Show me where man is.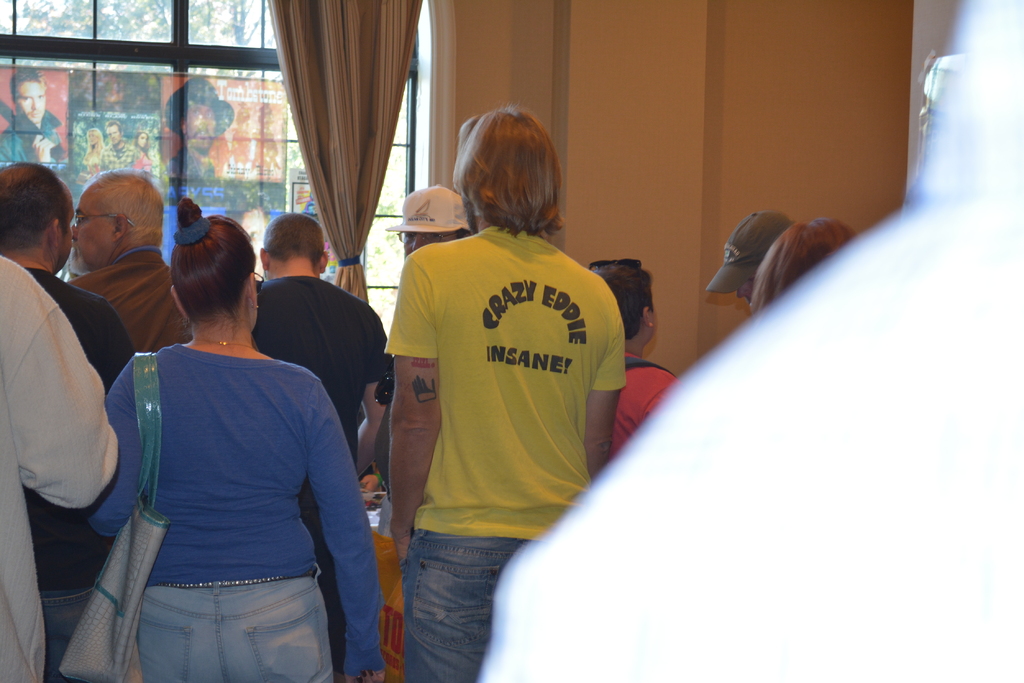
man is at bbox=[364, 184, 484, 246].
